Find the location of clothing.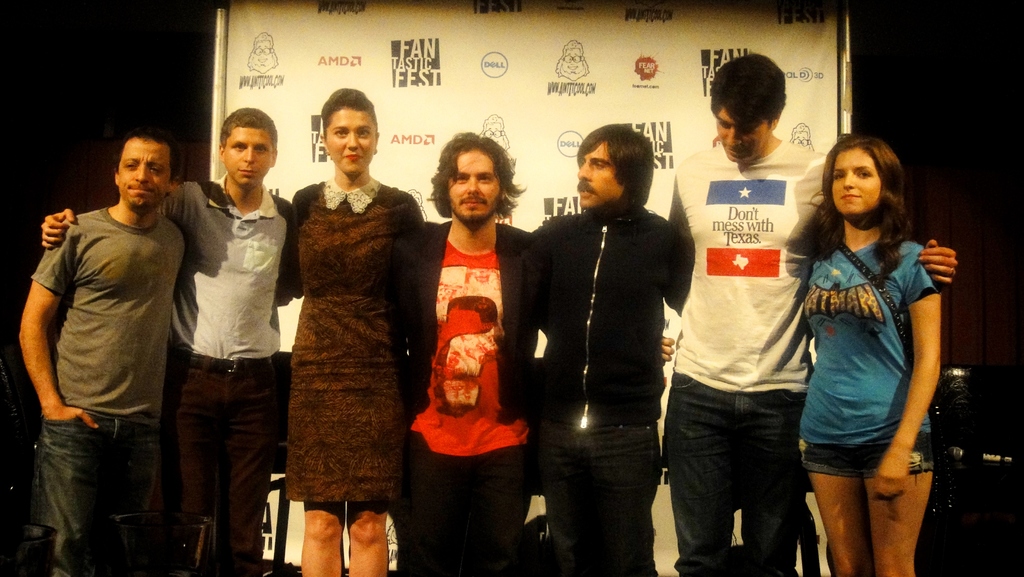
Location: pyautogui.locateOnScreen(662, 386, 793, 576).
